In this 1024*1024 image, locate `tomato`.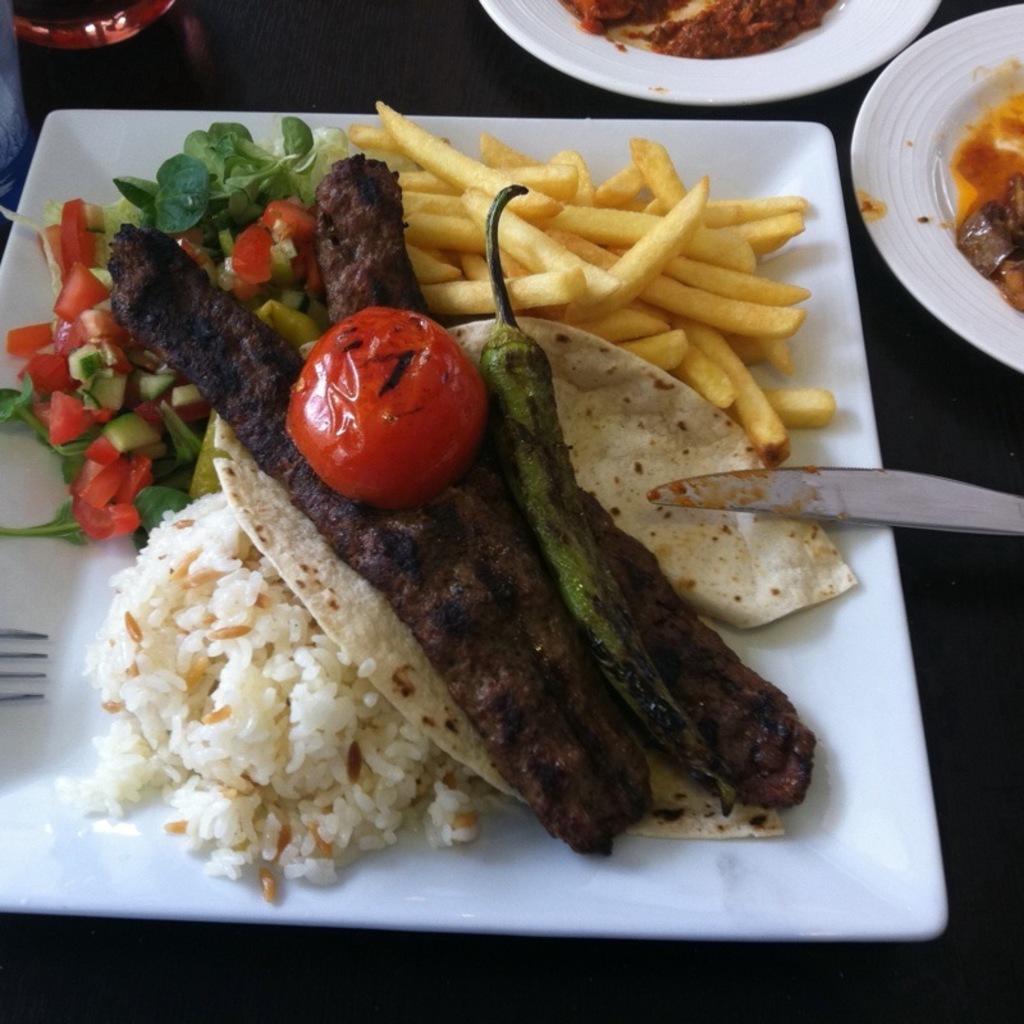
Bounding box: bbox=[297, 314, 493, 504].
